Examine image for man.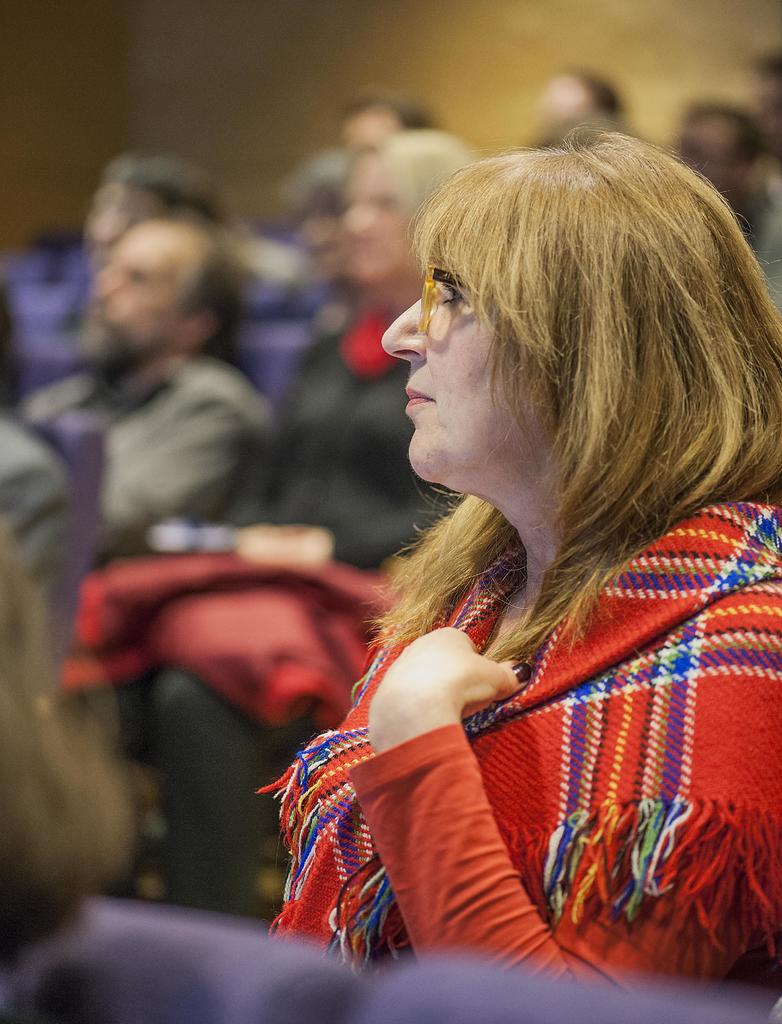
Examination result: [738,44,781,151].
